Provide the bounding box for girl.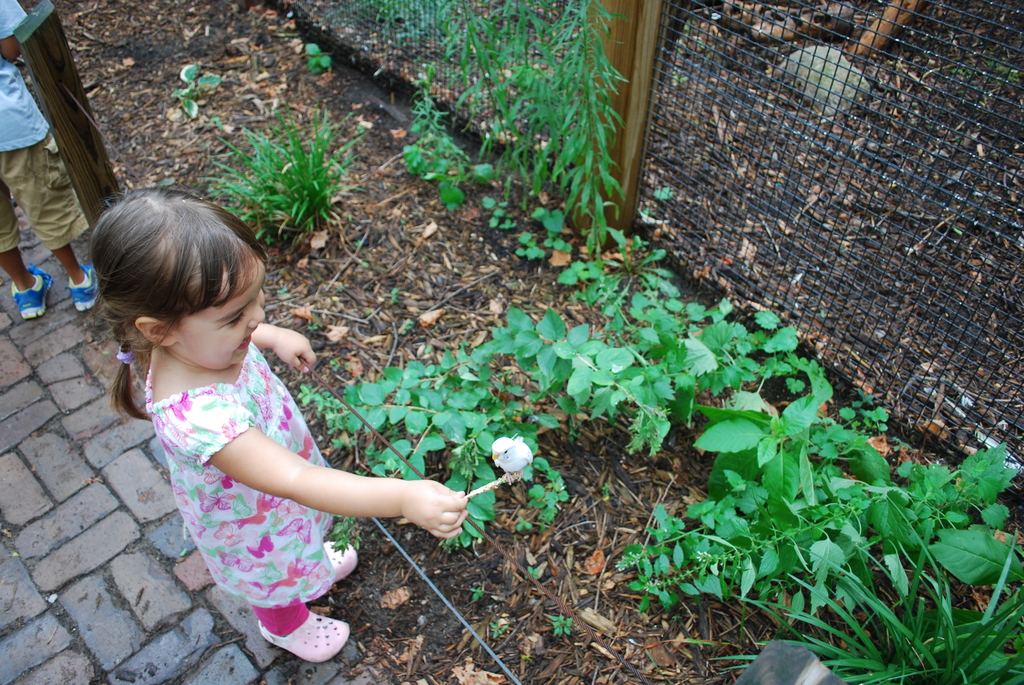
<bbox>88, 187, 470, 663</bbox>.
